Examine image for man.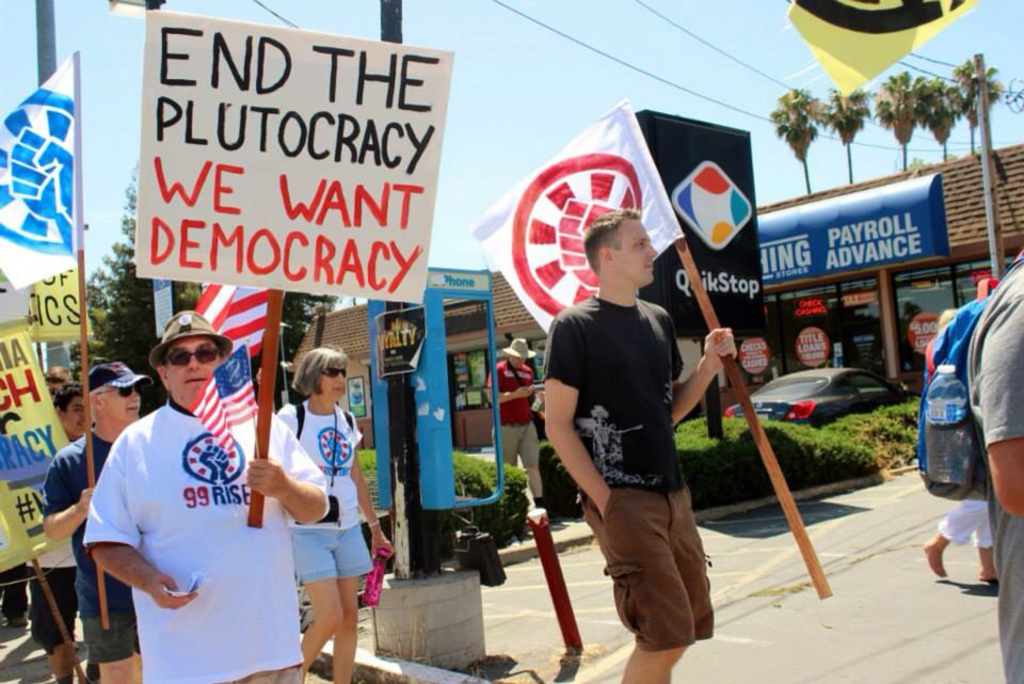
Examination result: (x1=39, y1=362, x2=76, y2=403).
